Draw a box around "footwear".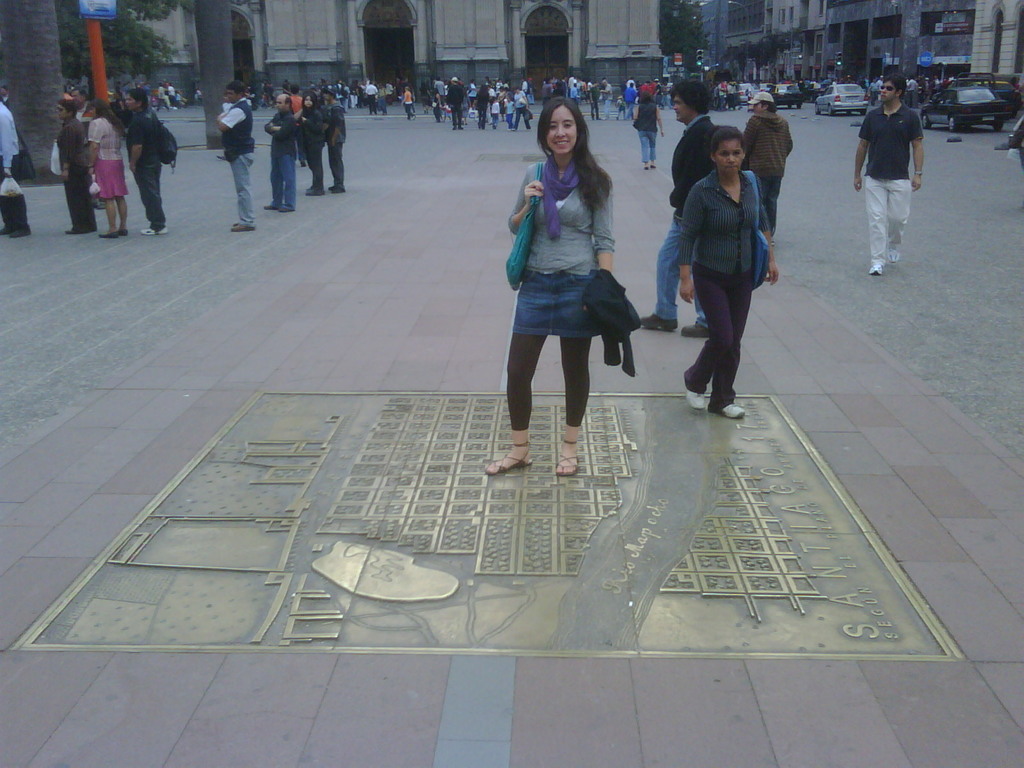
select_region(141, 228, 171, 236).
